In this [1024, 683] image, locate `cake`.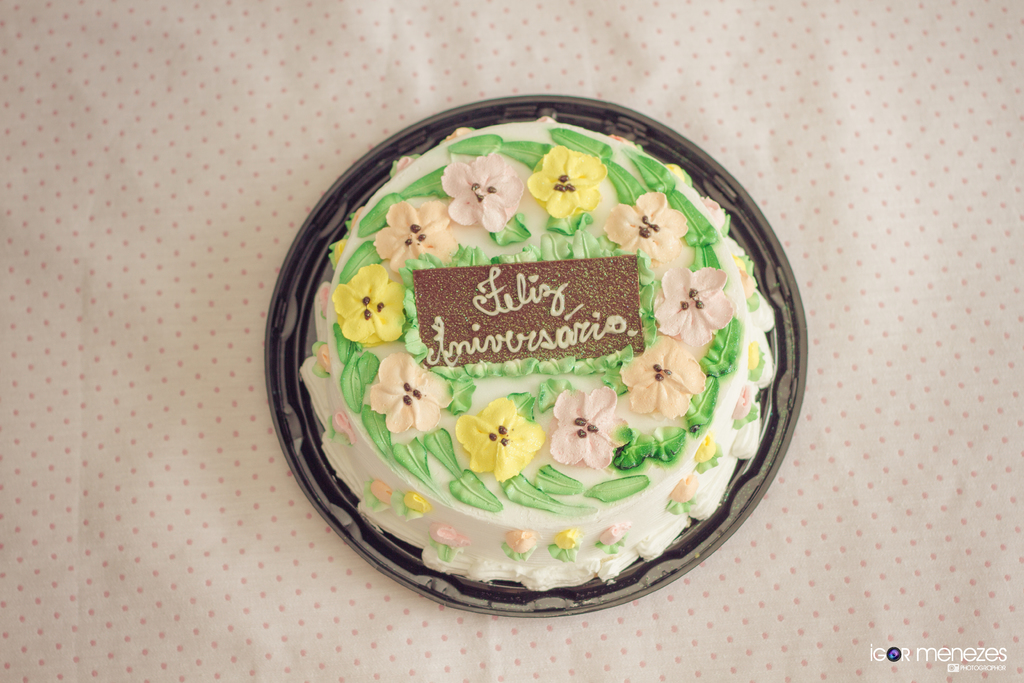
Bounding box: bbox=(300, 114, 779, 593).
